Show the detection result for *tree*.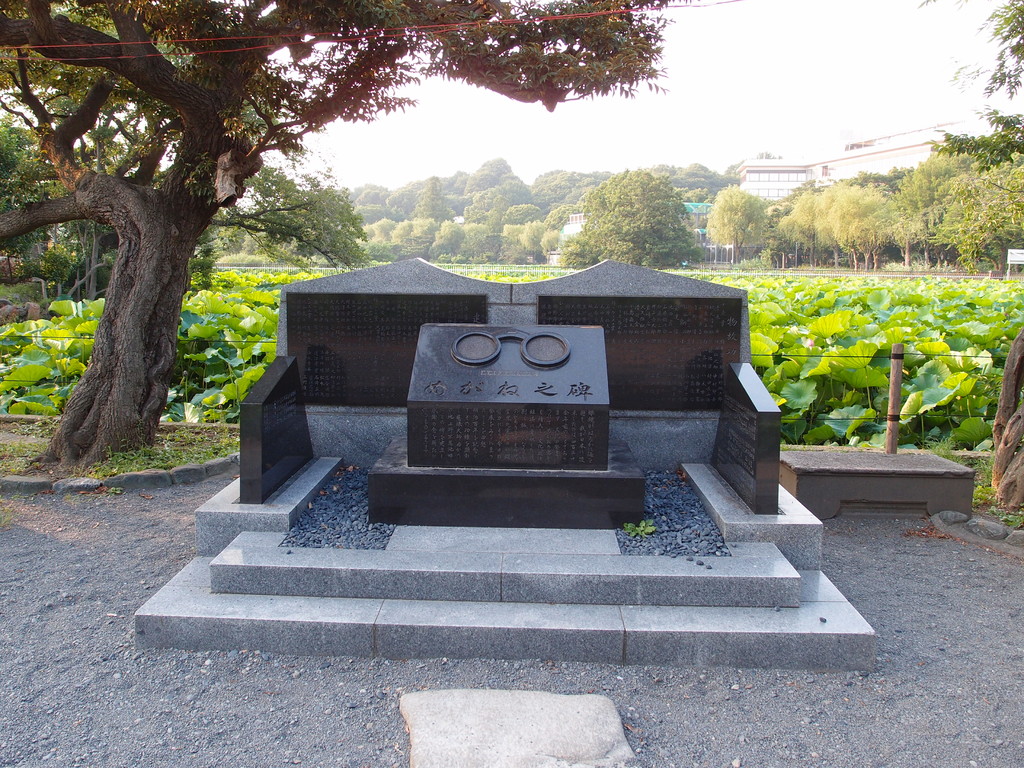
<region>708, 186, 774, 273</region>.
